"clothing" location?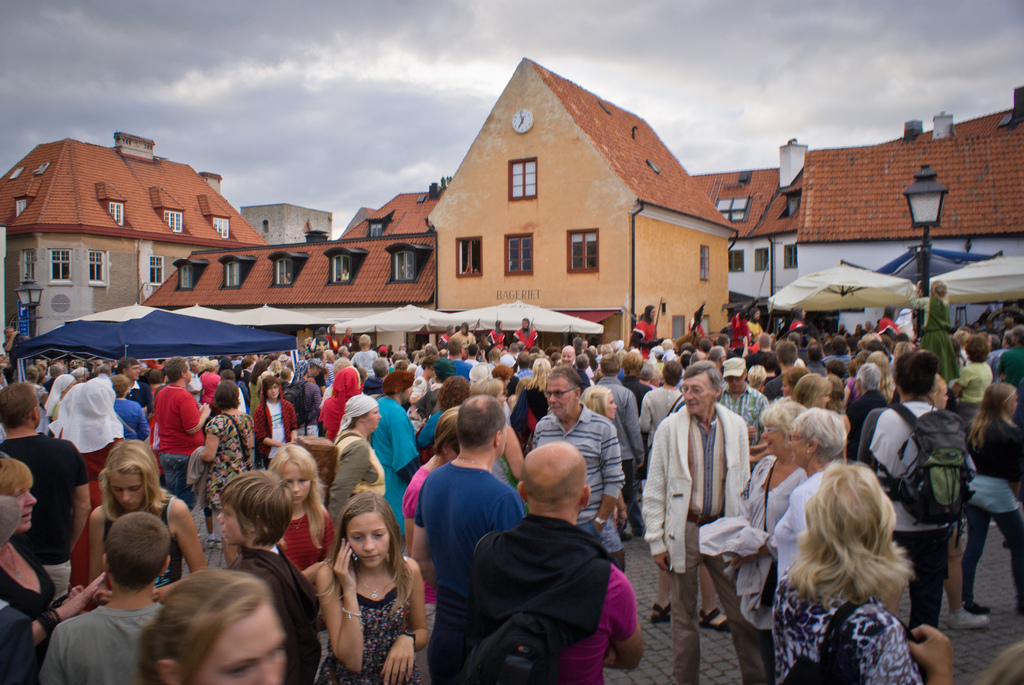
x1=970, y1=407, x2=1023, y2=611
